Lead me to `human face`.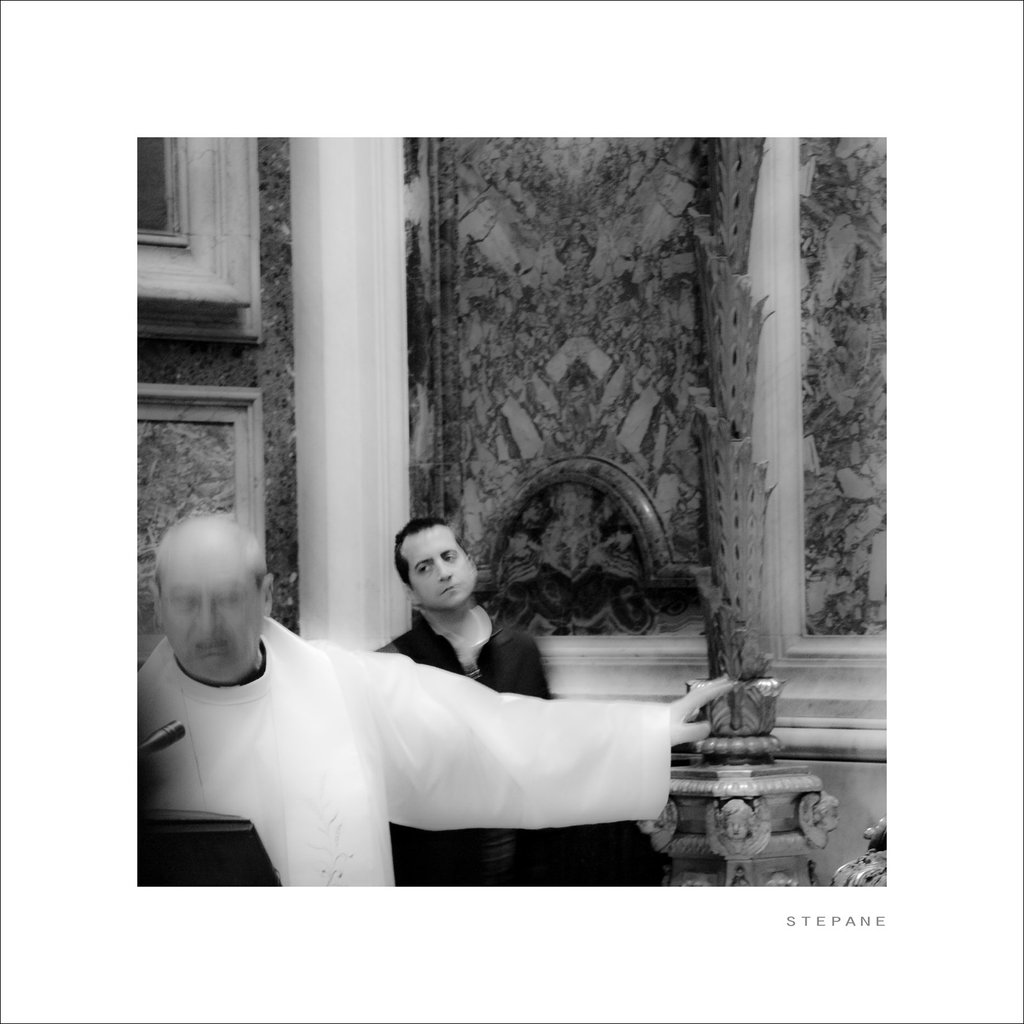
Lead to <bbox>158, 561, 261, 689</bbox>.
